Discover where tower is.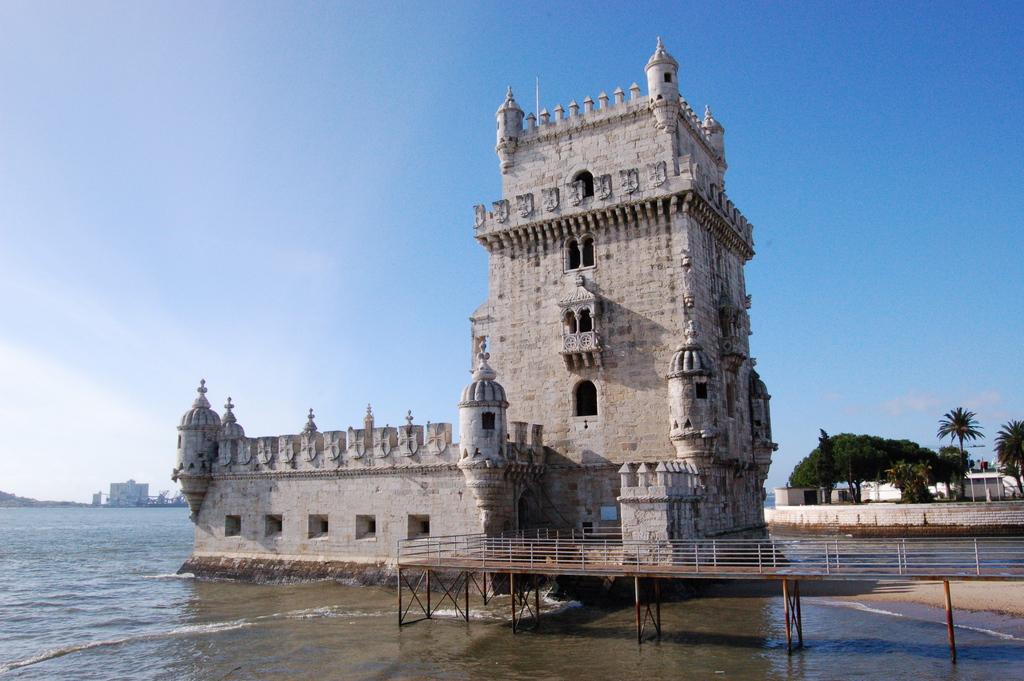
Discovered at region(229, 52, 798, 590).
